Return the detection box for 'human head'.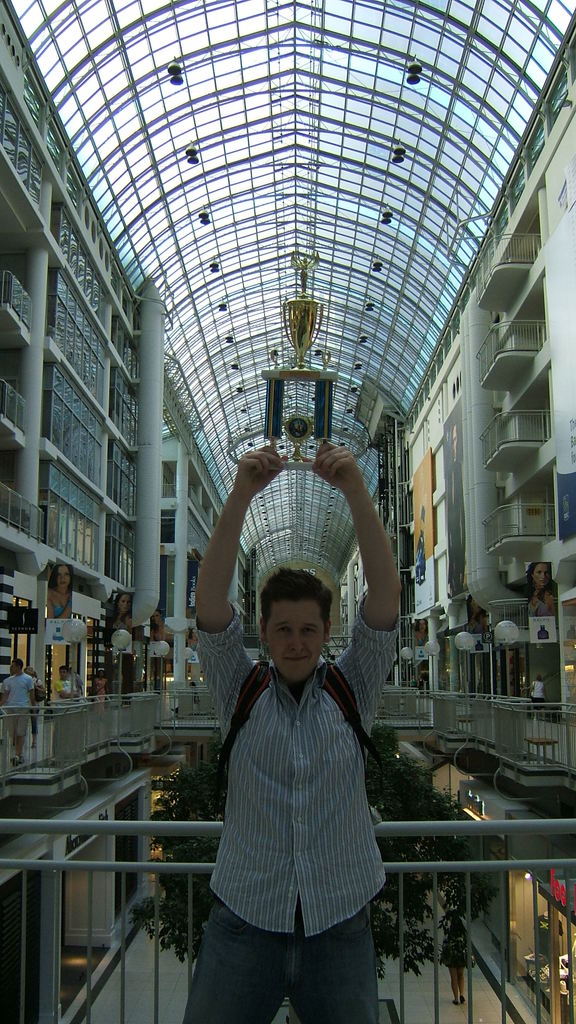
bbox=[531, 564, 550, 588].
